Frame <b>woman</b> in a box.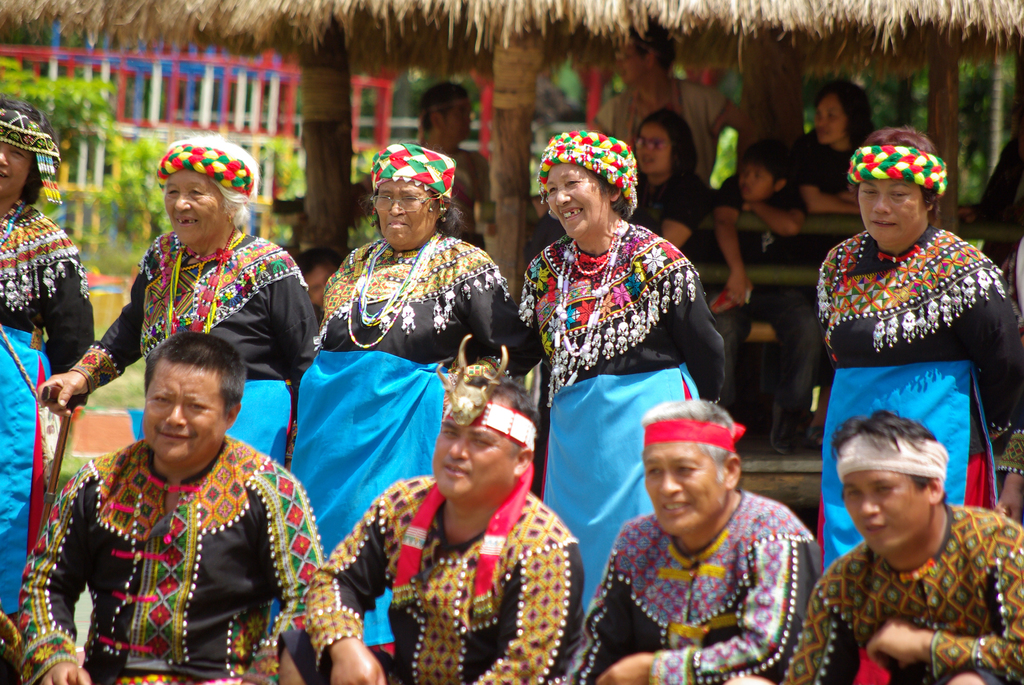
x1=37 y1=133 x2=334 y2=684.
